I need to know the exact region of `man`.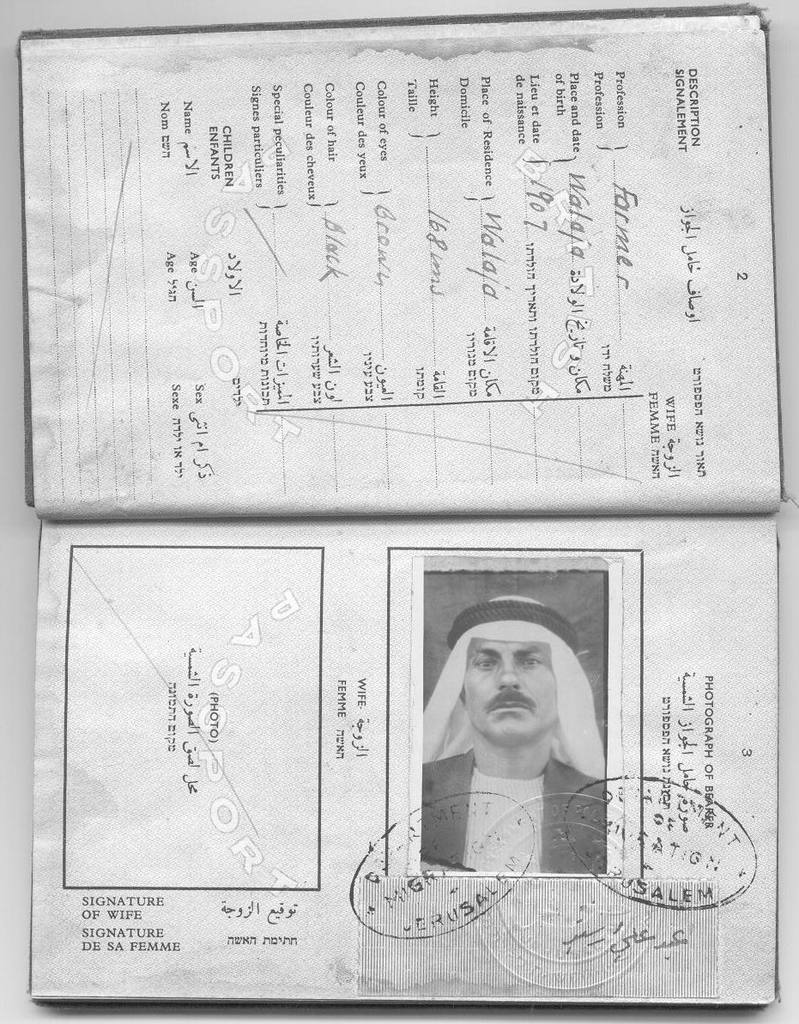
Region: box=[423, 589, 608, 881].
